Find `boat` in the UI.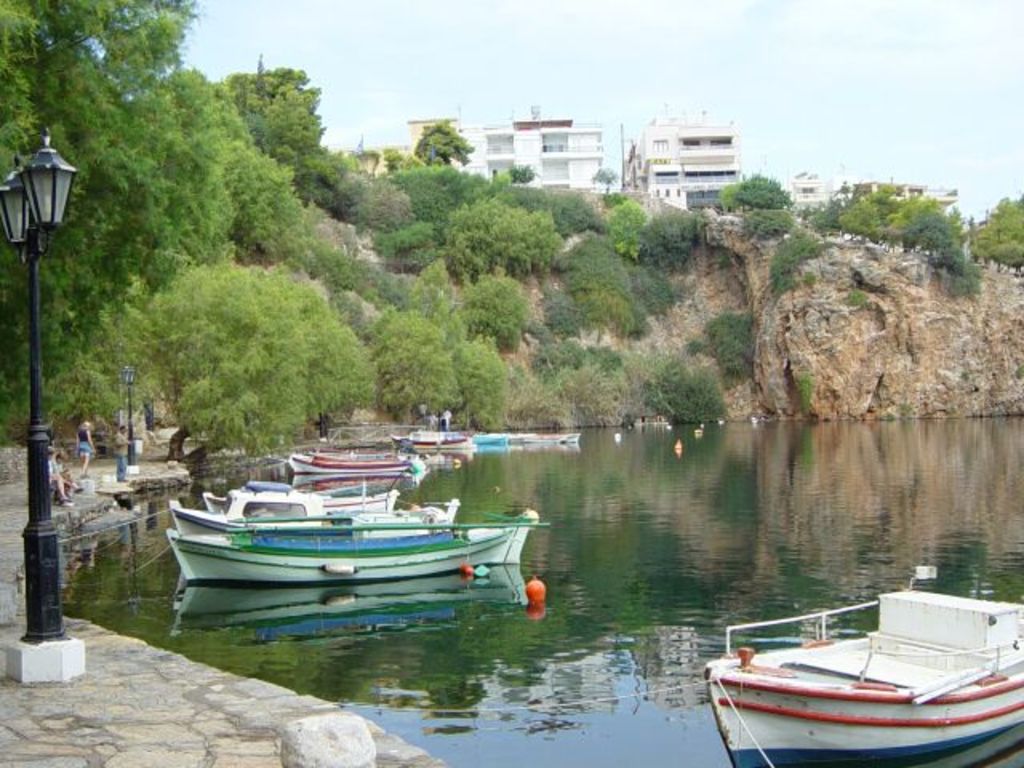
UI element at select_region(202, 478, 406, 512).
